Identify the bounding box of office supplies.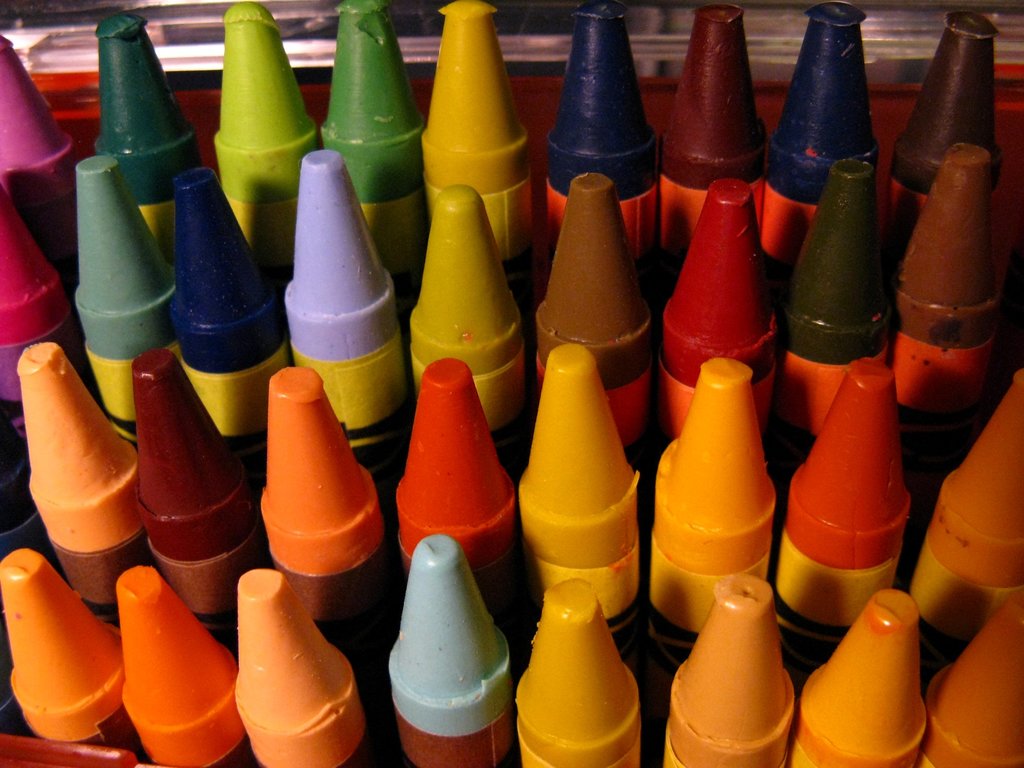
locate(140, 349, 241, 620).
